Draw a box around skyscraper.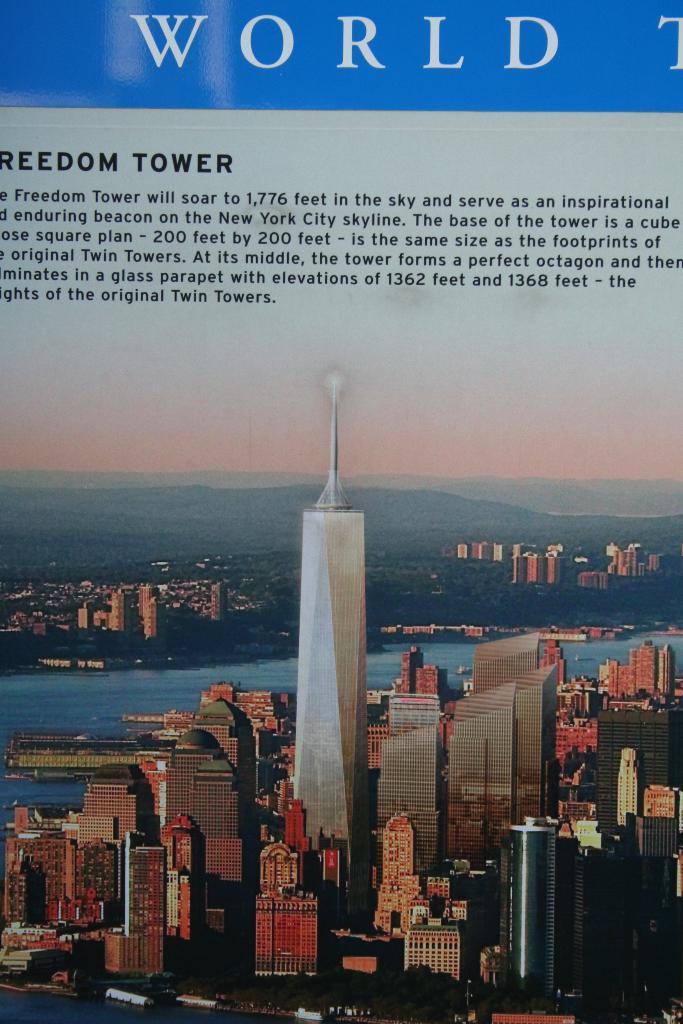
<bbox>165, 729, 251, 890</bbox>.
